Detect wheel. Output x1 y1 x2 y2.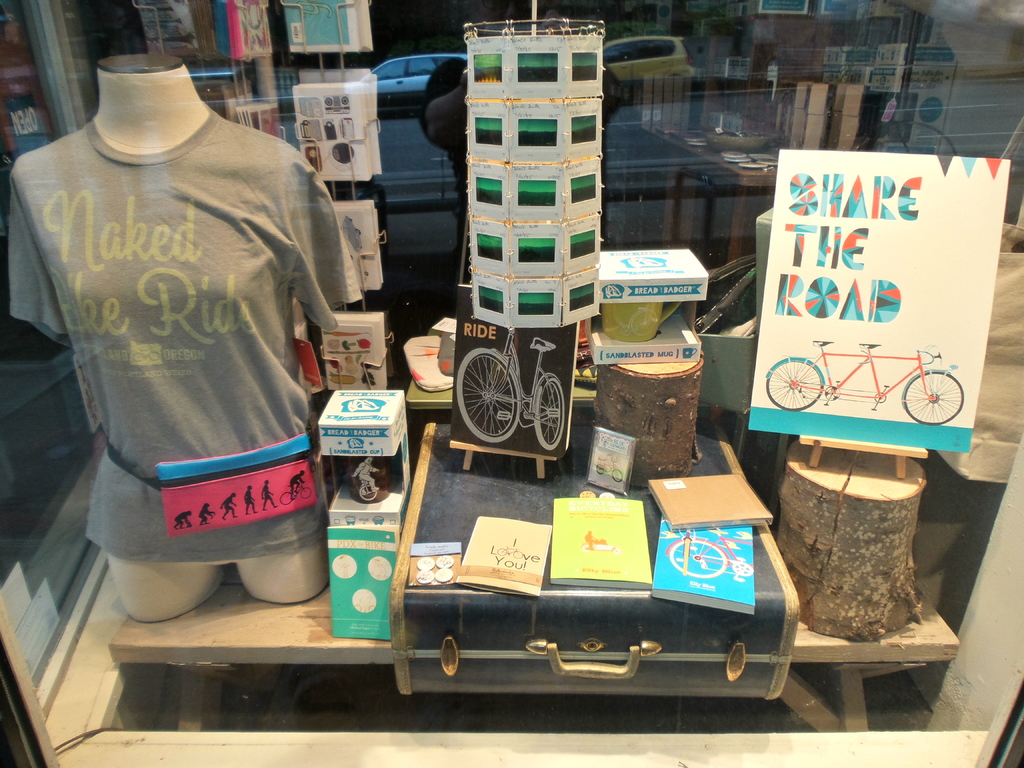
904 372 963 424.
